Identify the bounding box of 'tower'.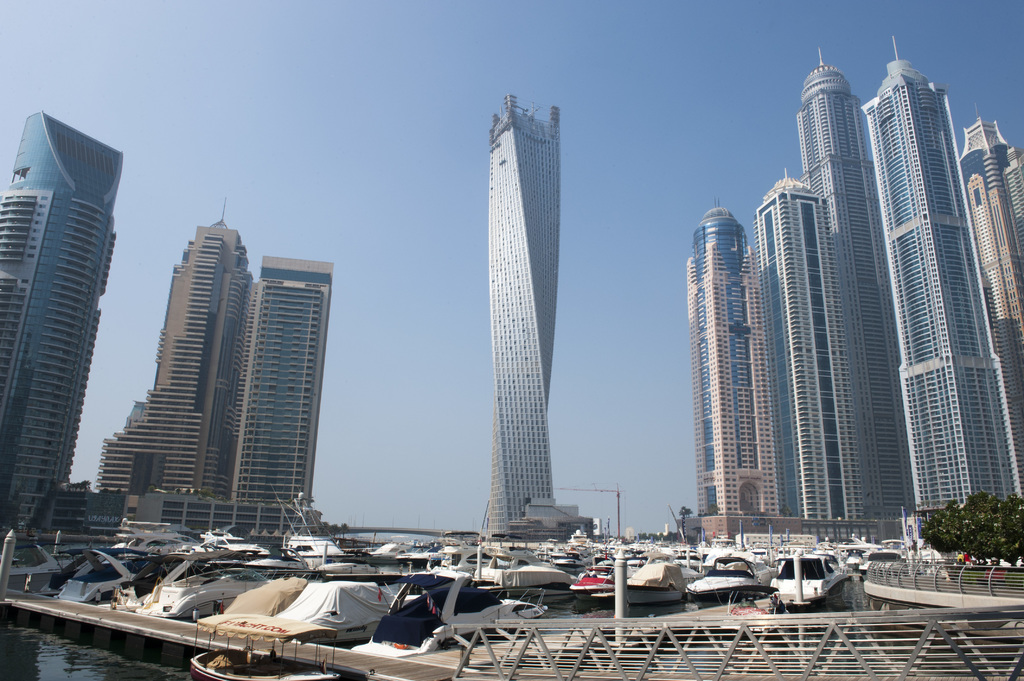
(x1=756, y1=175, x2=837, y2=522).
